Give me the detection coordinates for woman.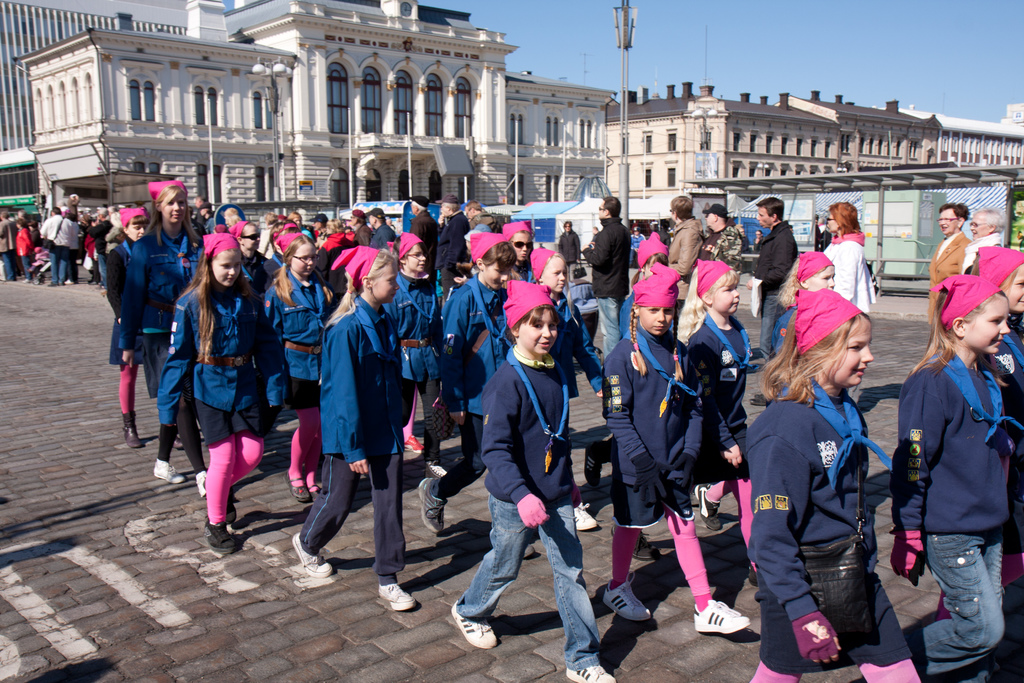
box=[557, 218, 579, 279].
